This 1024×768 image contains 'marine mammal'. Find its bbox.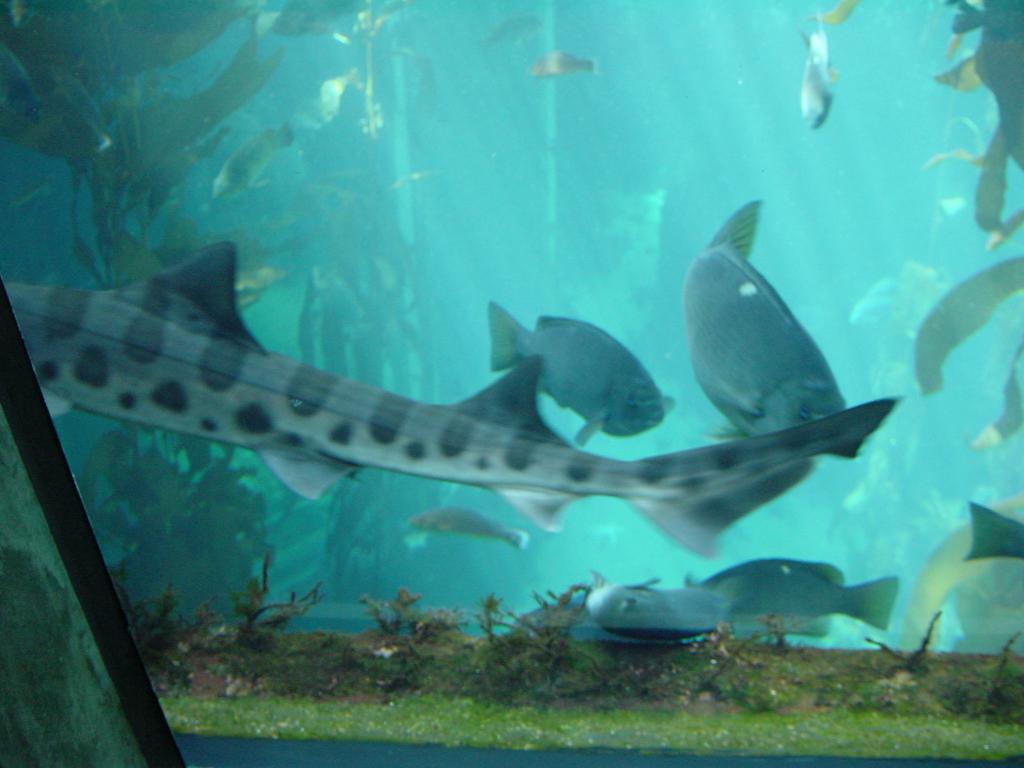
region(12, 252, 899, 561).
